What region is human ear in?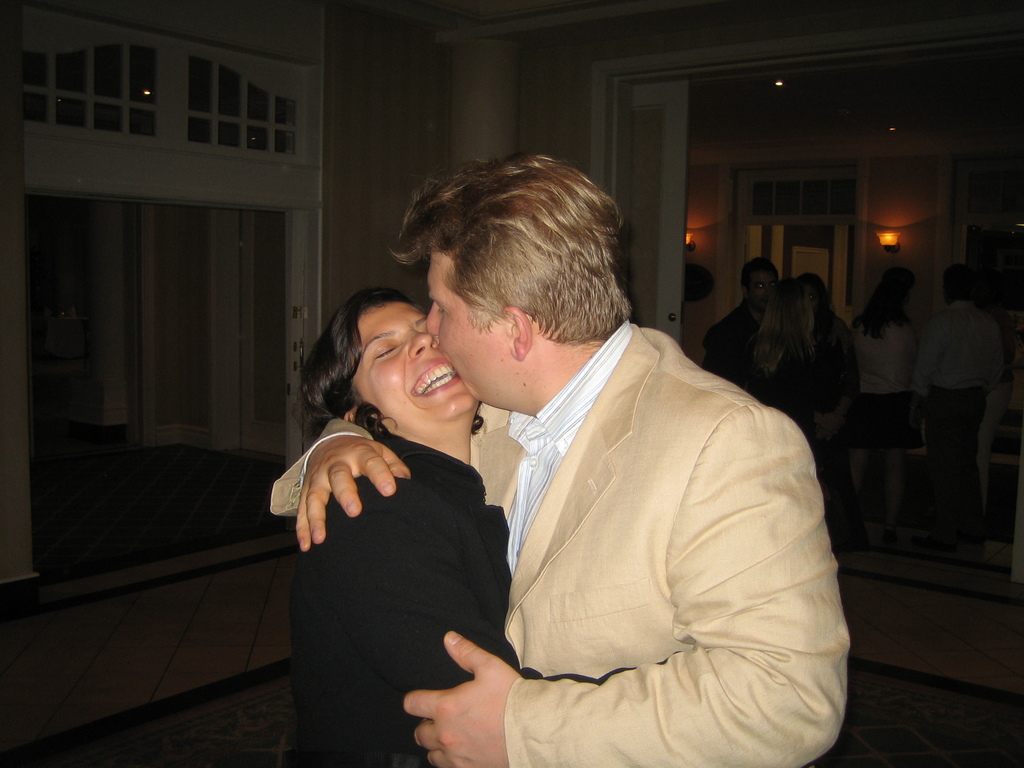
[left=505, top=304, right=535, bottom=364].
